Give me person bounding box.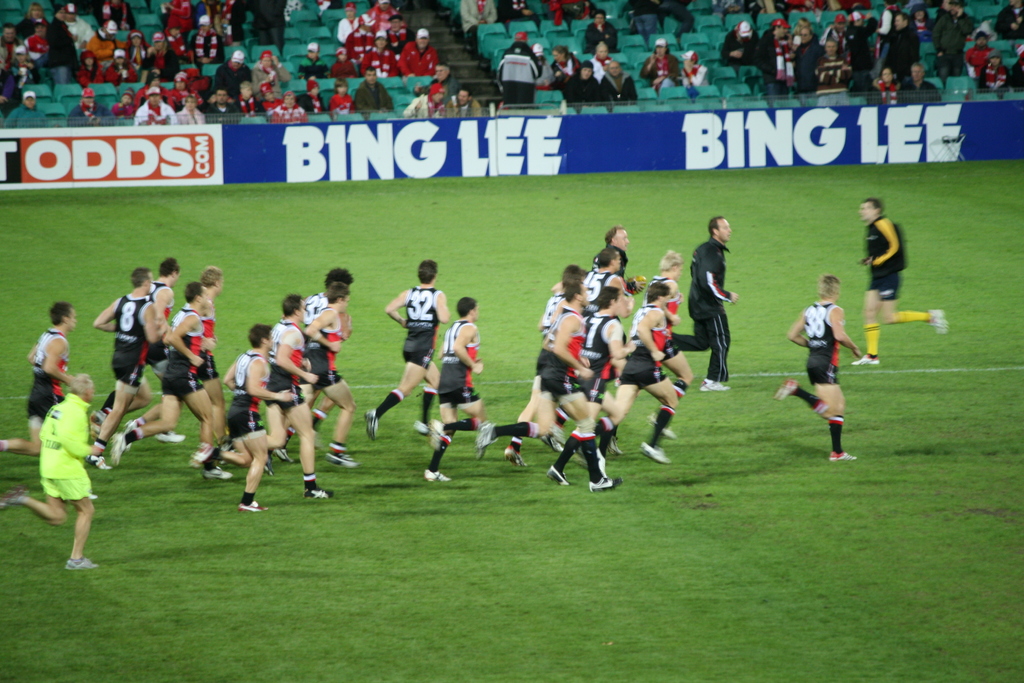
(left=768, top=272, right=863, bottom=467).
